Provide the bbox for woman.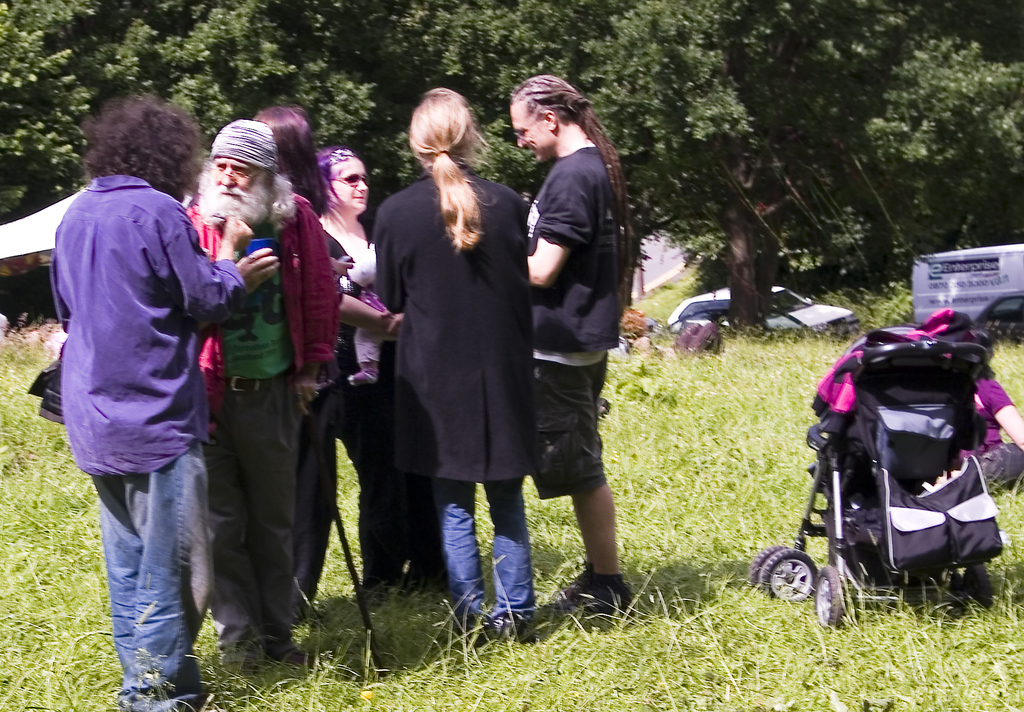
crop(253, 113, 355, 624).
